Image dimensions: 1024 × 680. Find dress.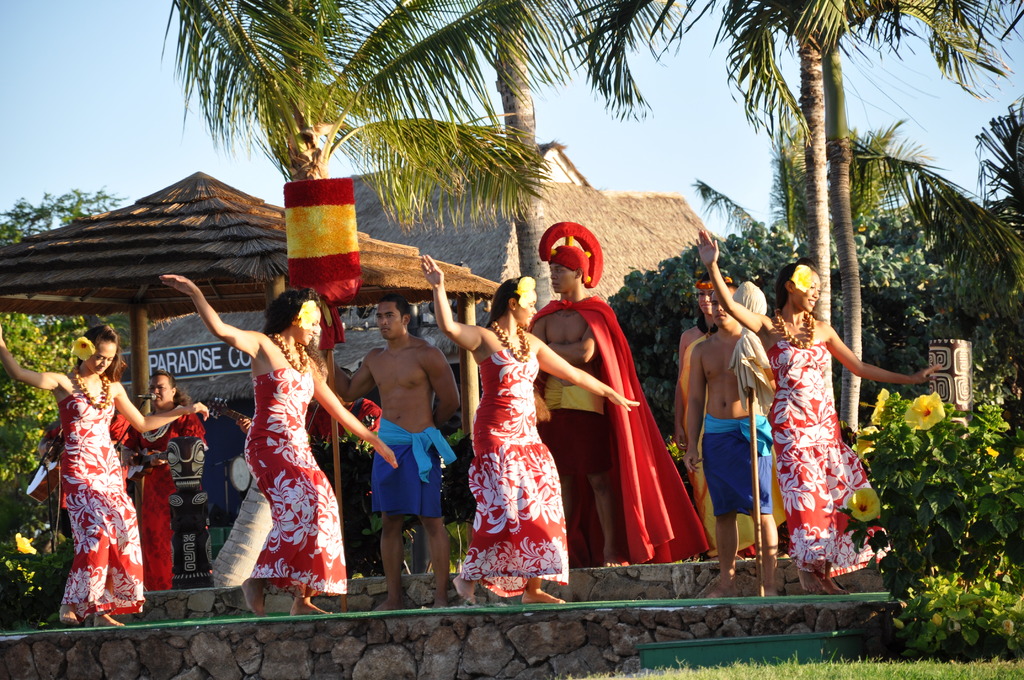
771/342/887/578.
